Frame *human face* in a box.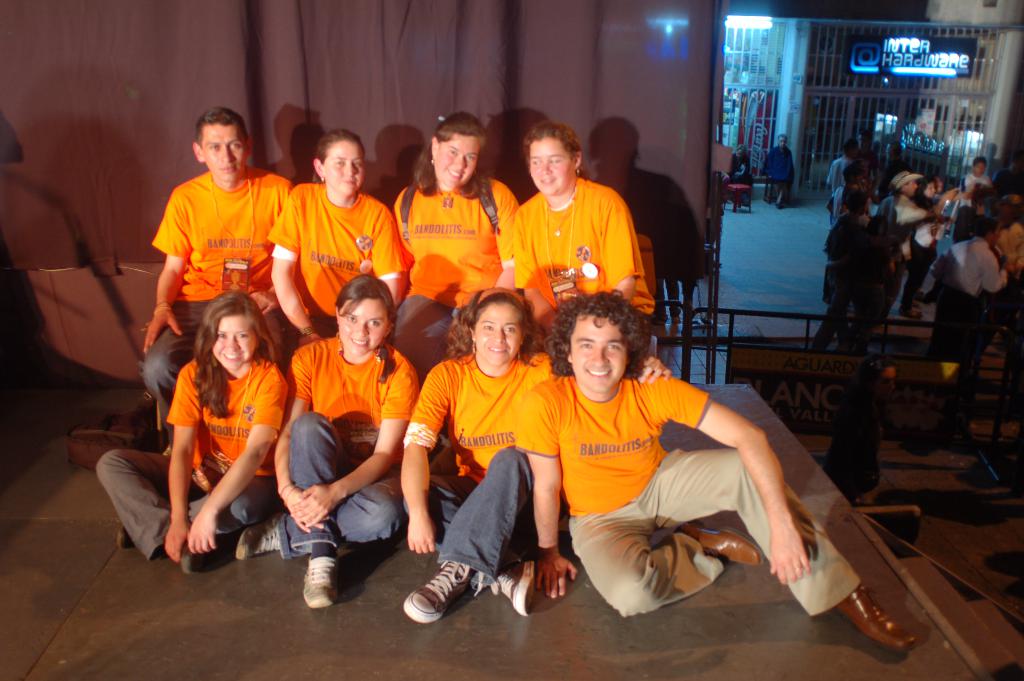
bbox=[975, 163, 986, 176].
